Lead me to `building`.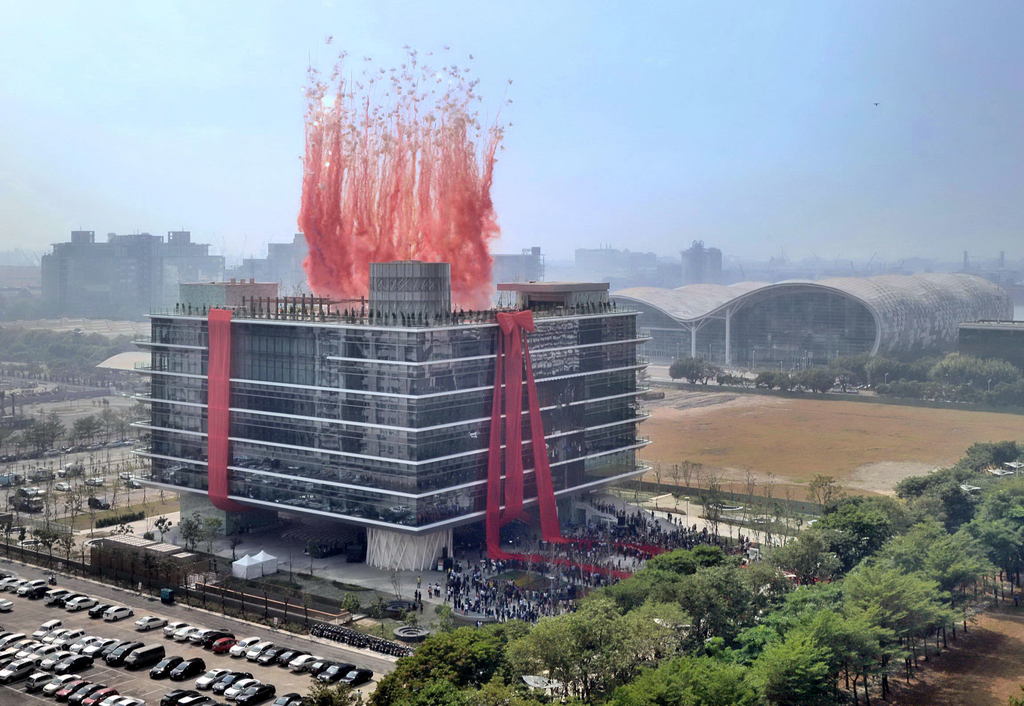
Lead to (left=578, top=252, right=652, bottom=278).
